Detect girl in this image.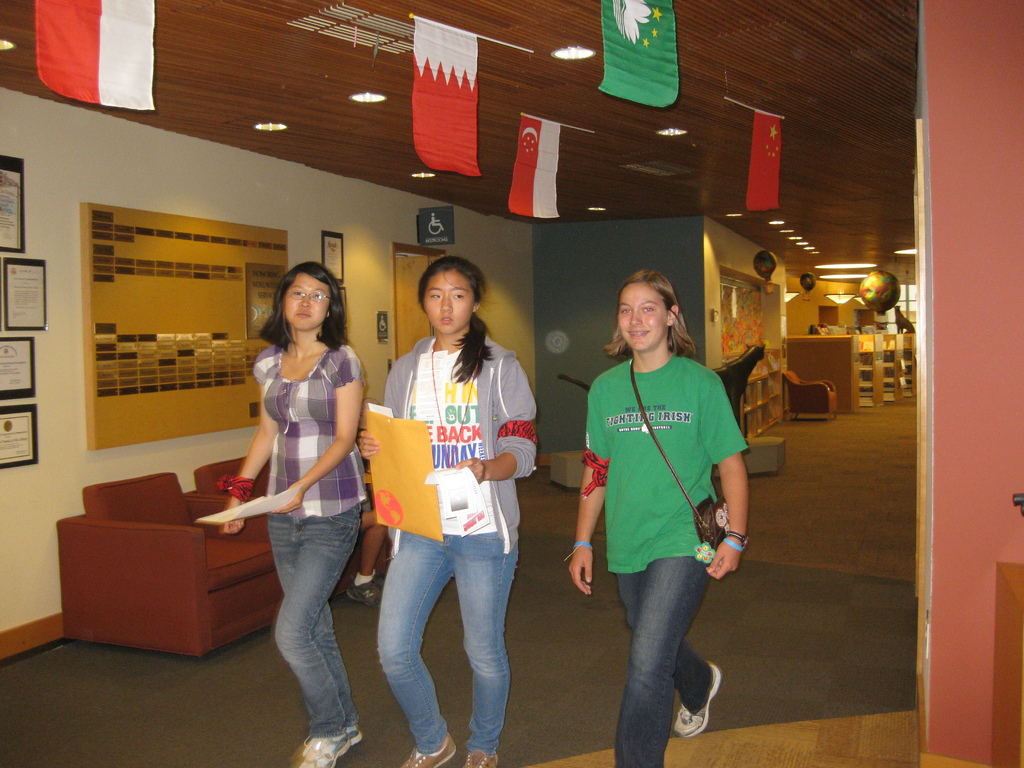
Detection: box=[215, 263, 367, 767].
